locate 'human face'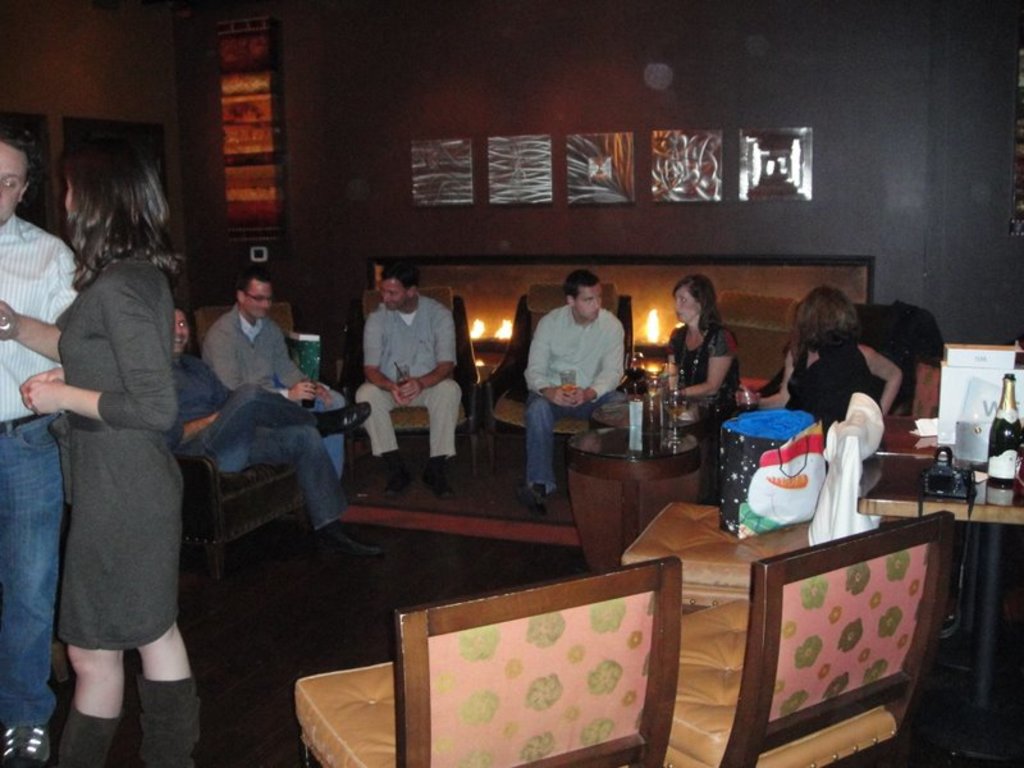
<bbox>242, 280, 271, 321</bbox>
